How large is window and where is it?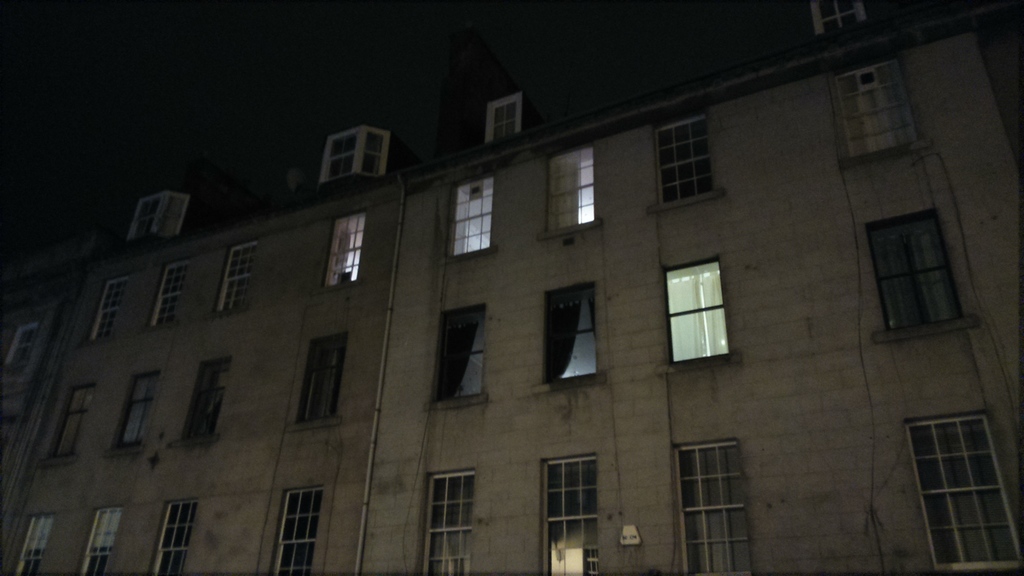
Bounding box: bbox=(480, 99, 522, 136).
